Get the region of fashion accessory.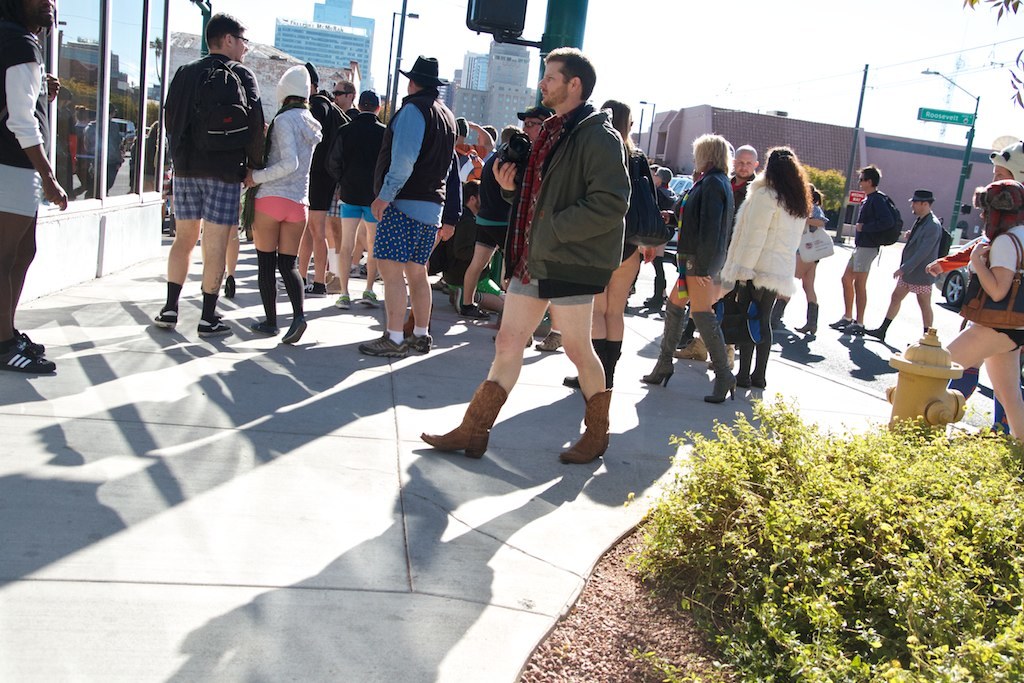
(638,300,689,385).
